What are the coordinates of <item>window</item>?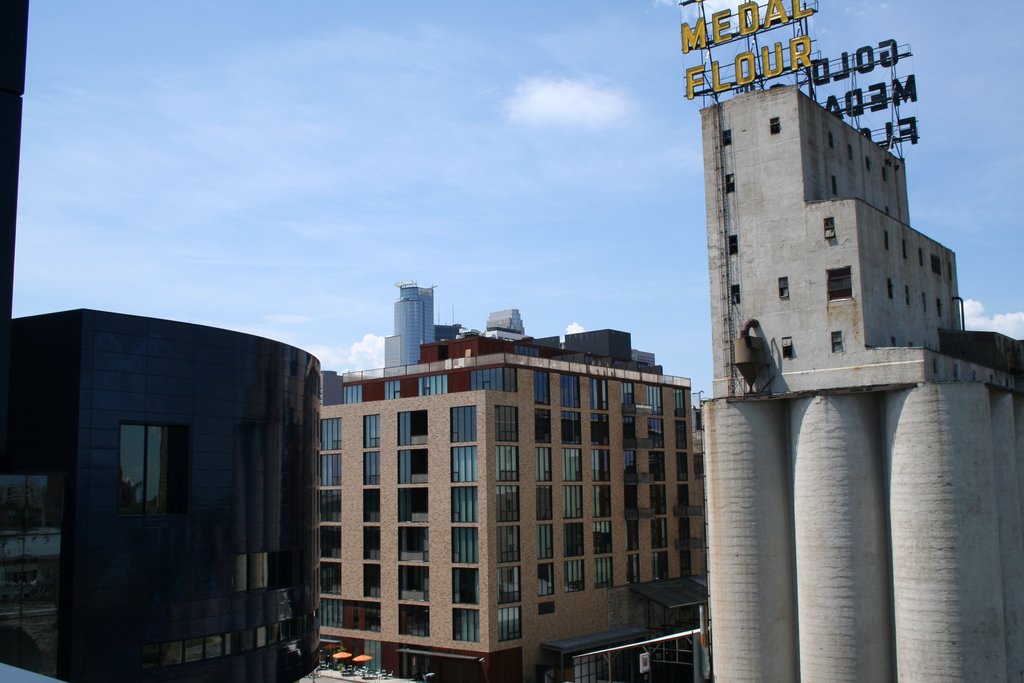
x1=884 y1=277 x2=896 y2=303.
